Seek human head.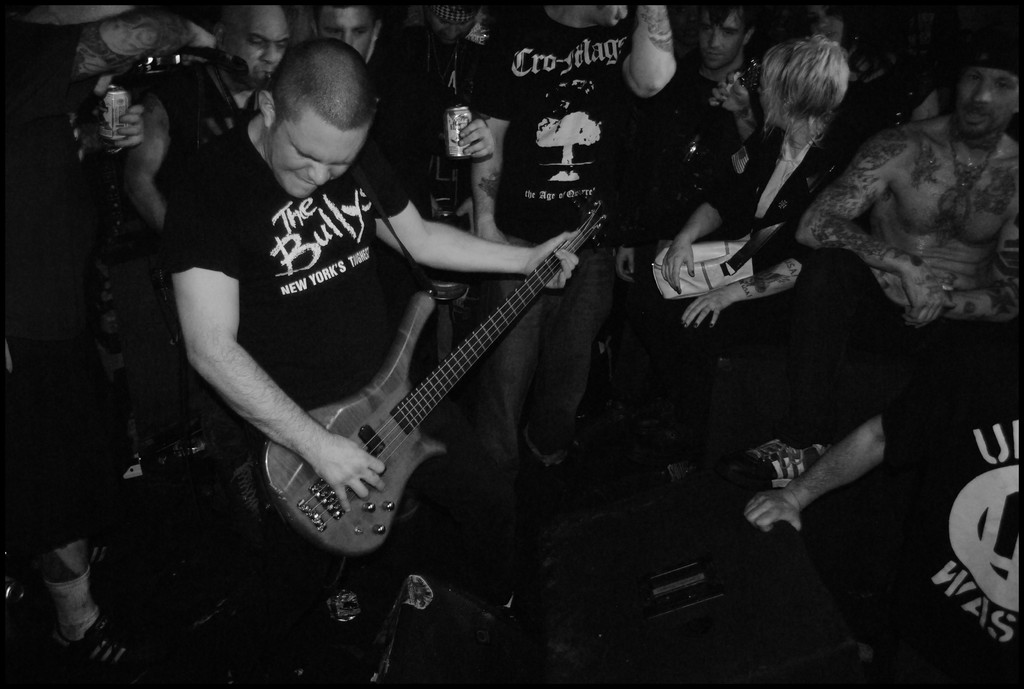
(235, 38, 376, 191).
